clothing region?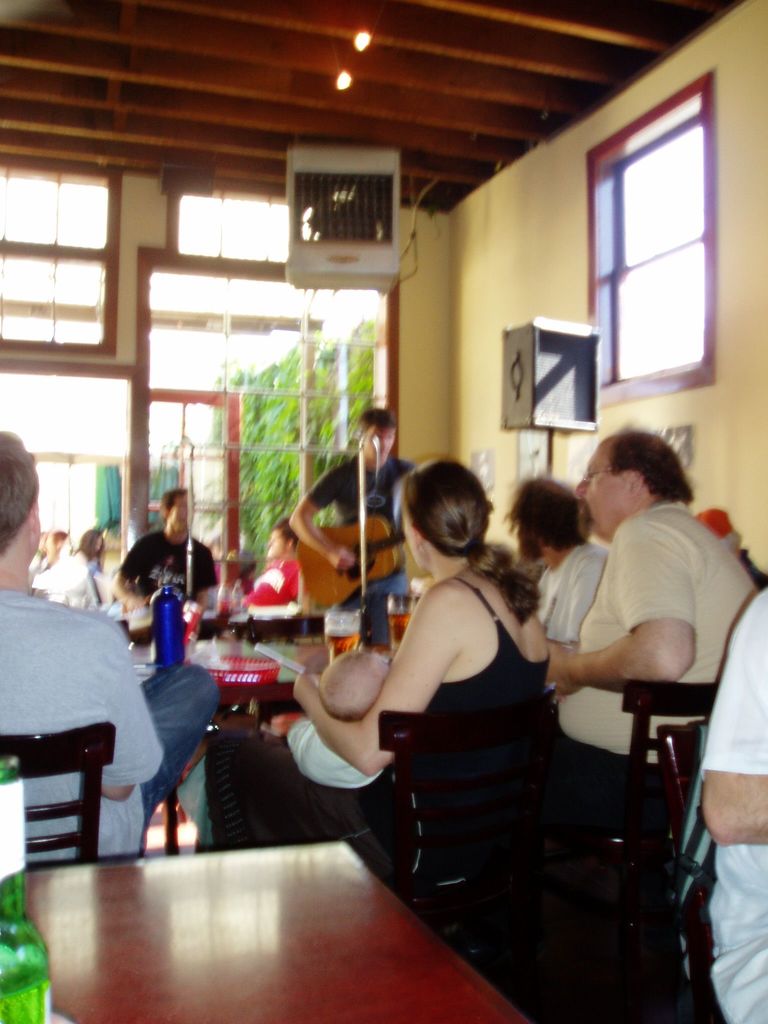
BBox(116, 528, 218, 605)
